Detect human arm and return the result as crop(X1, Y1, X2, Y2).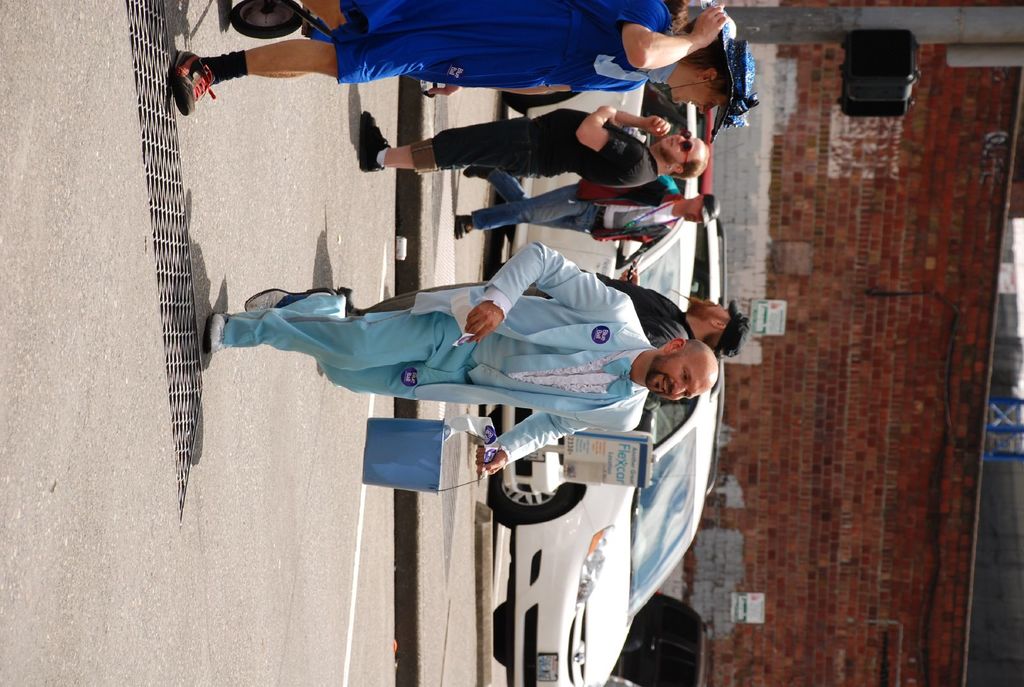
crop(474, 418, 591, 474).
